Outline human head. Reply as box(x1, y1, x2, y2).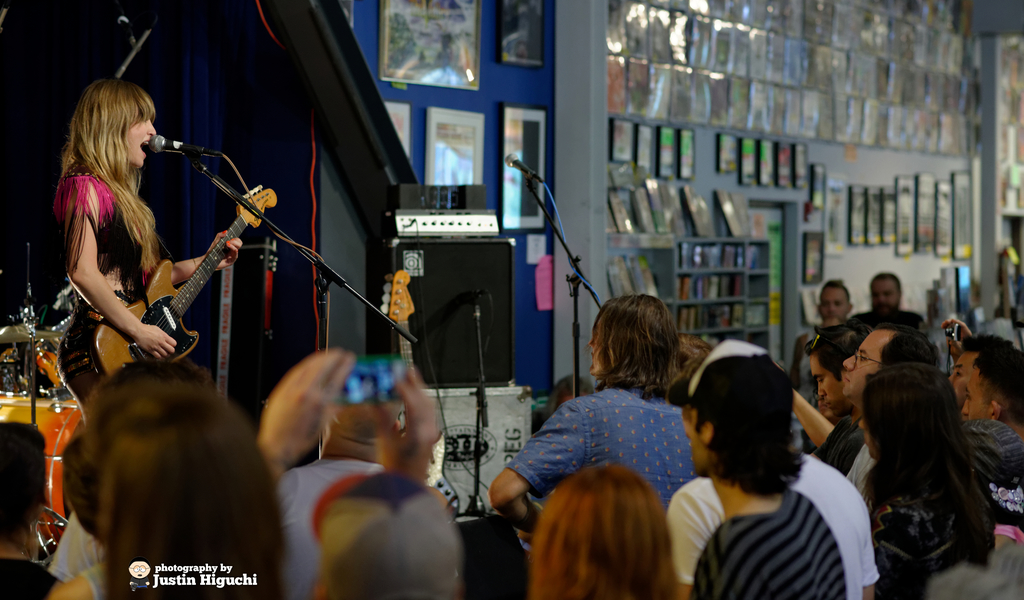
box(310, 471, 467, 599).
